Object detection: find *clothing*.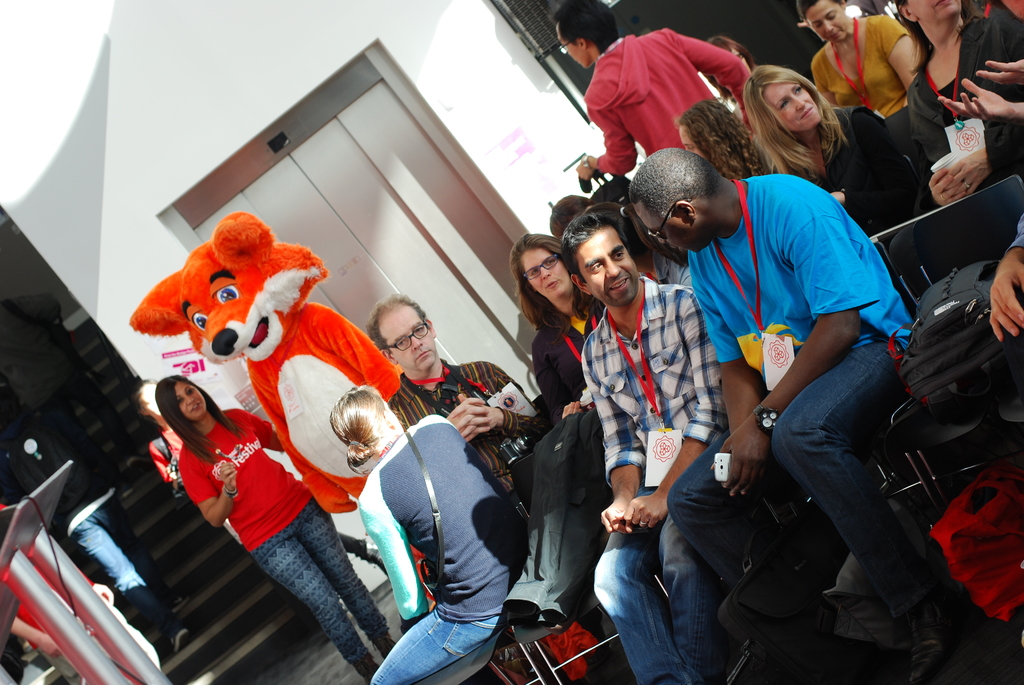
{"left": 388, "top": 358, "right": 550, "bottom": 549}.
